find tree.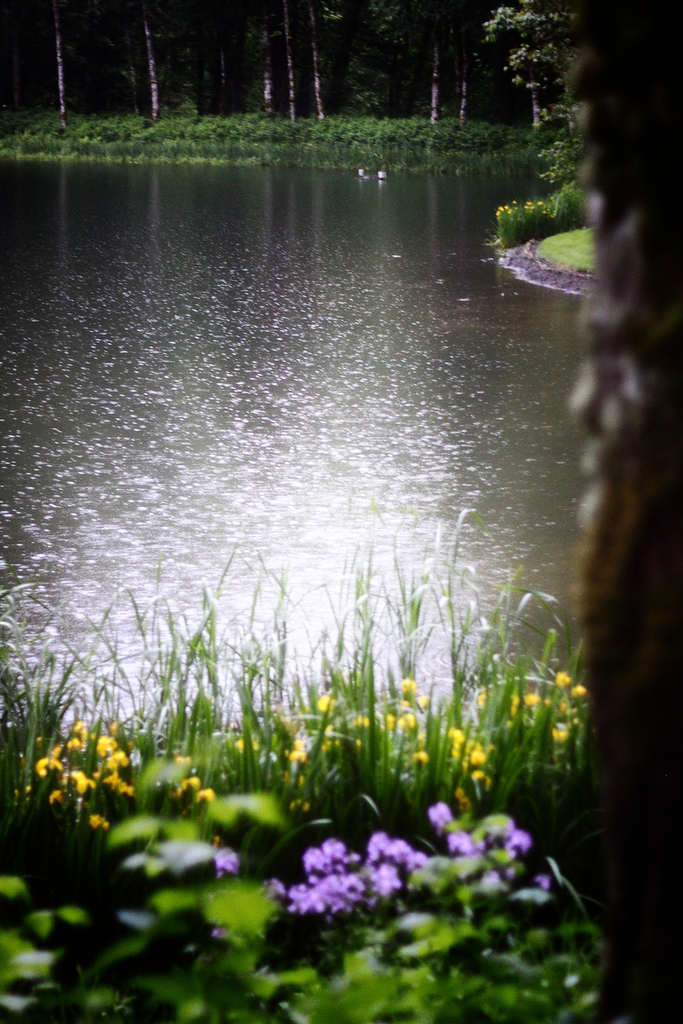
482,0,682,937.
